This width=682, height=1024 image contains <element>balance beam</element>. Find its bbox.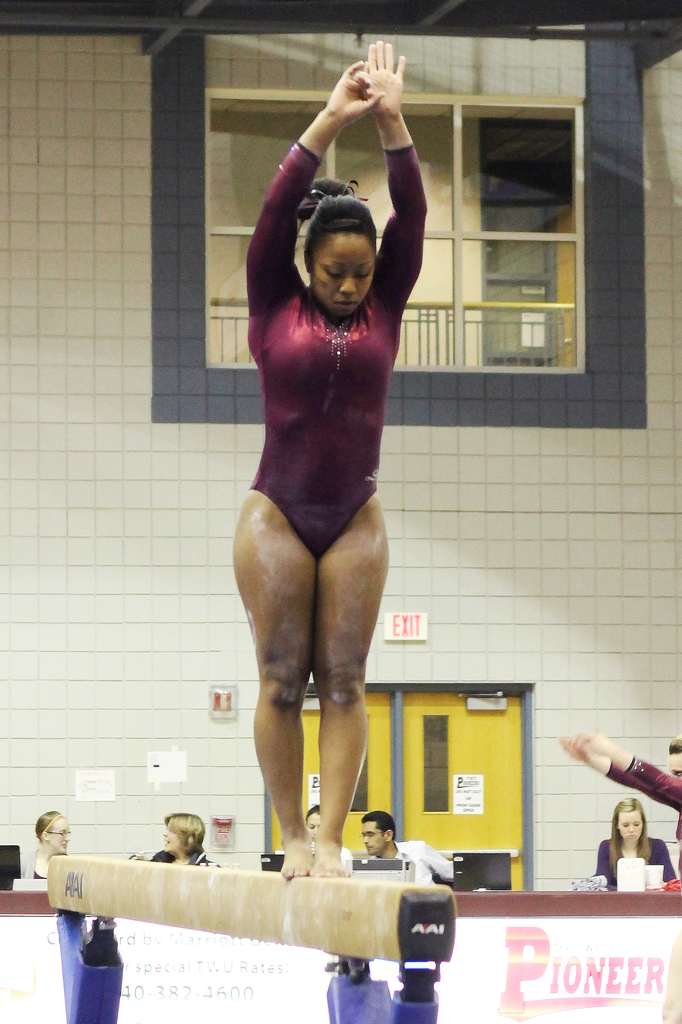
[44, 853, 457, 961].
